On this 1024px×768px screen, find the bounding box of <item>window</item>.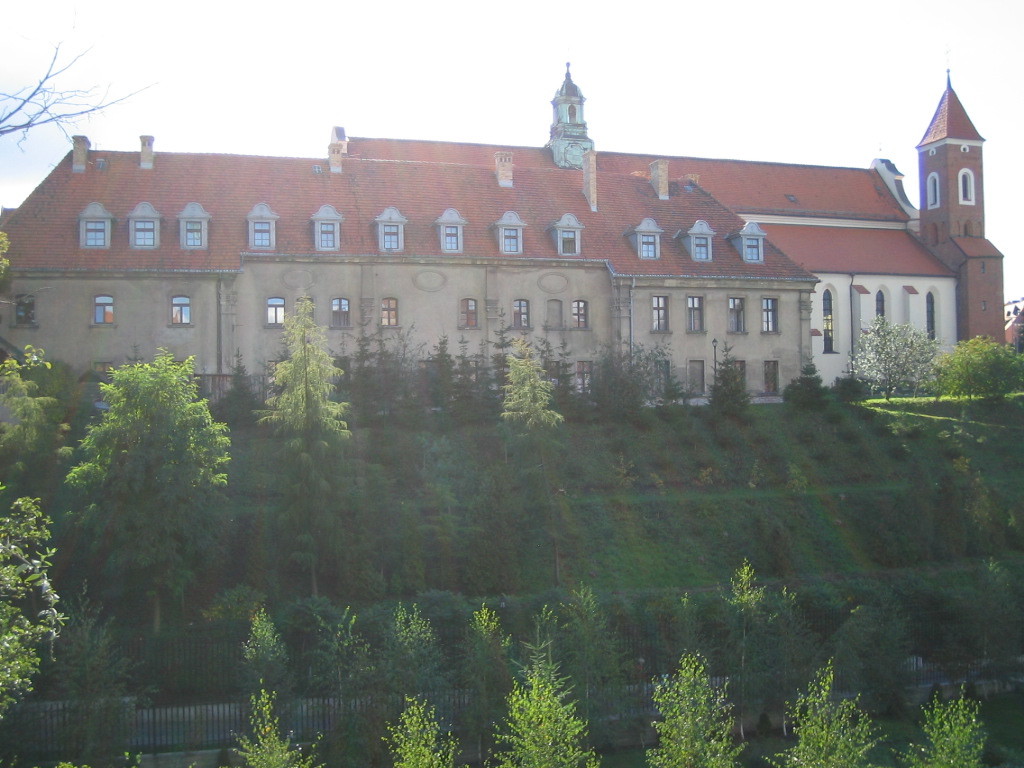
Bounding box: <region>253, 207, 276, 262</region>.
